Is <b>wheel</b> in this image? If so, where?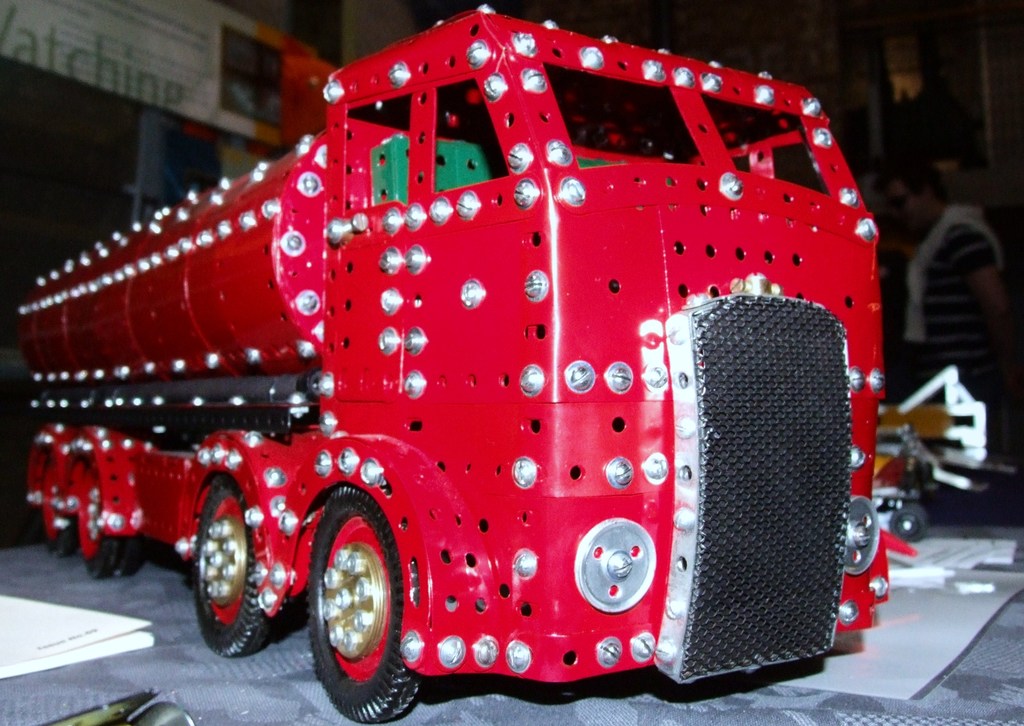
Yes, at 79/460/120/575.
